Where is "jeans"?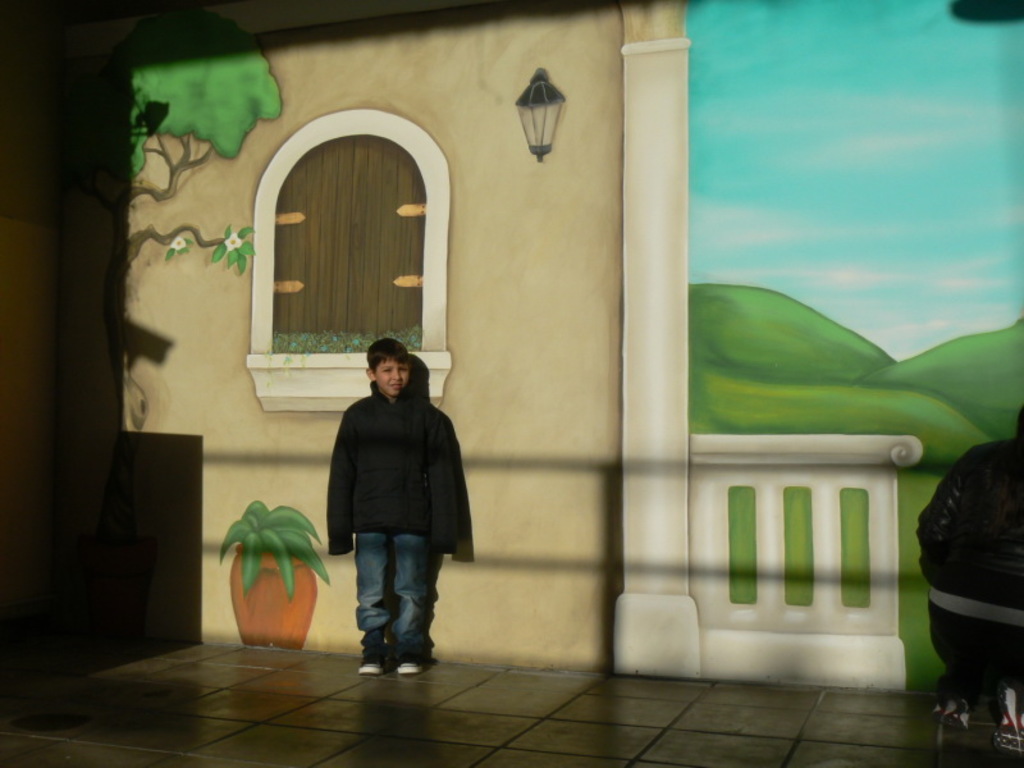
select_region(360, 524, 448, 671).
